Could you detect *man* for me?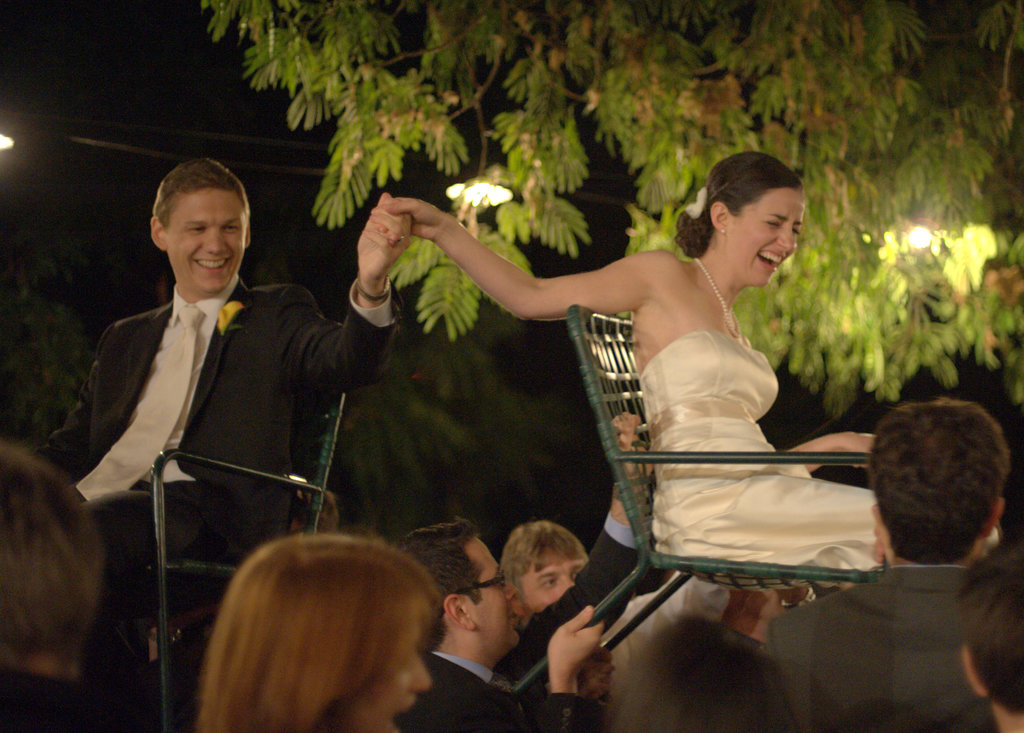
Detection result: BBox(765, 403, 1023, 732).
